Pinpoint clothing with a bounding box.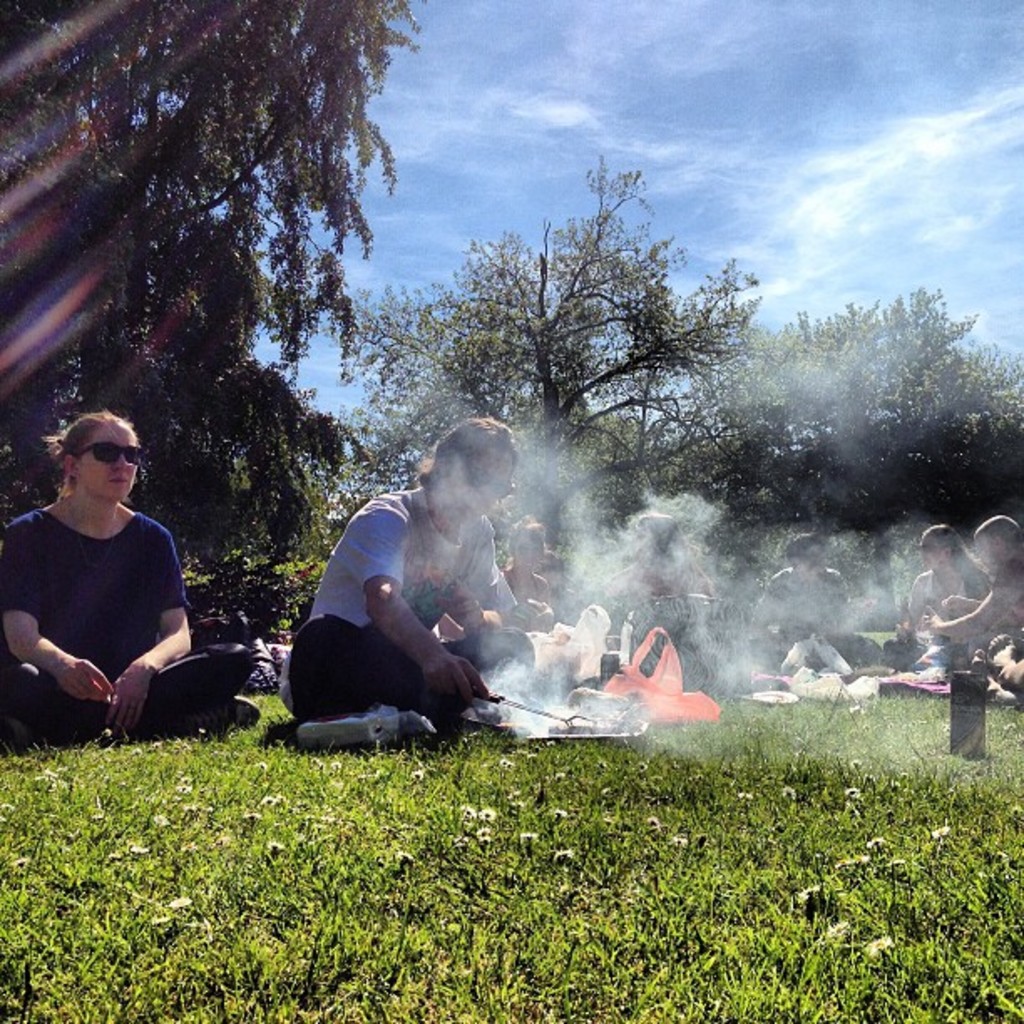
(0, 500, 261, 761).
